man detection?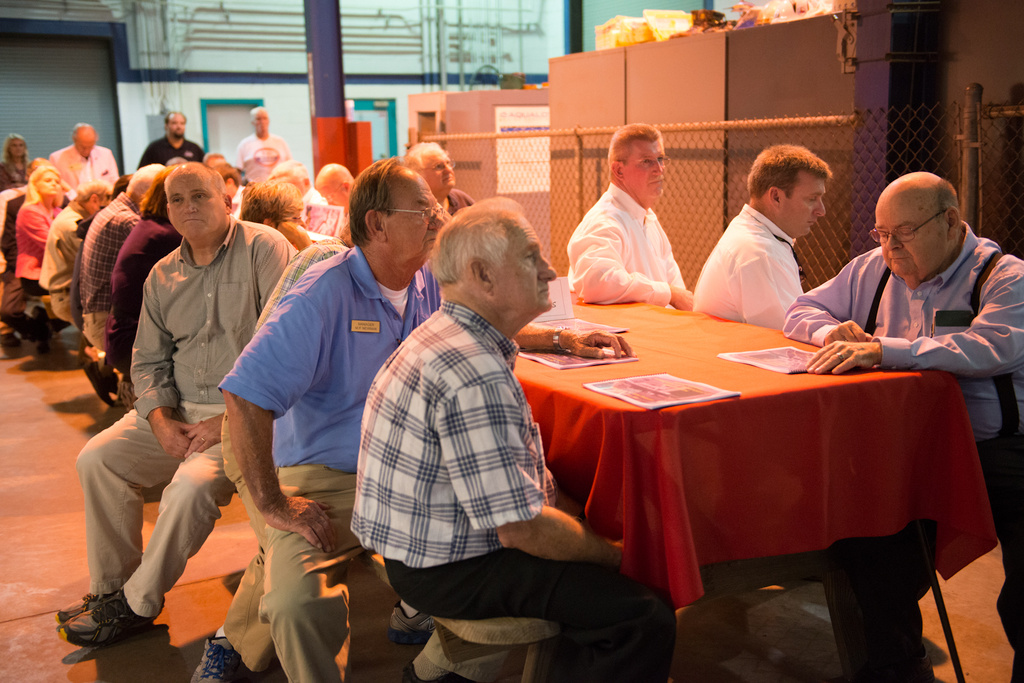
left=192, top=236, right=365, bottom=682
